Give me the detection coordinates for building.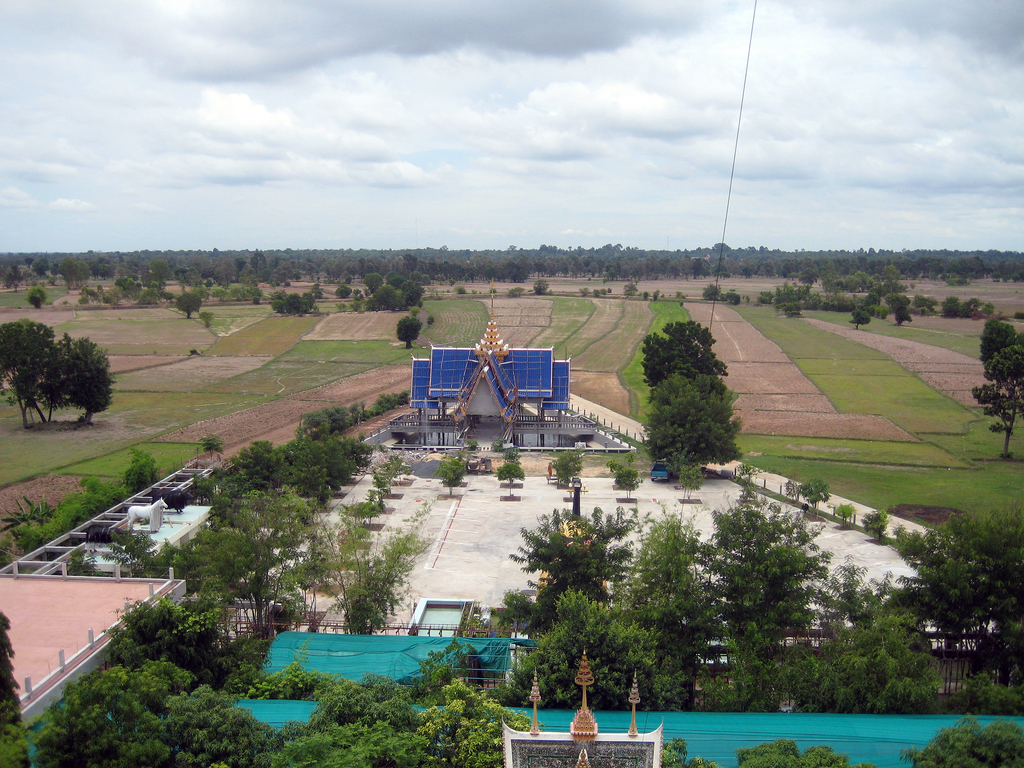
(left=0, top=565, right=186, bottom=767).
